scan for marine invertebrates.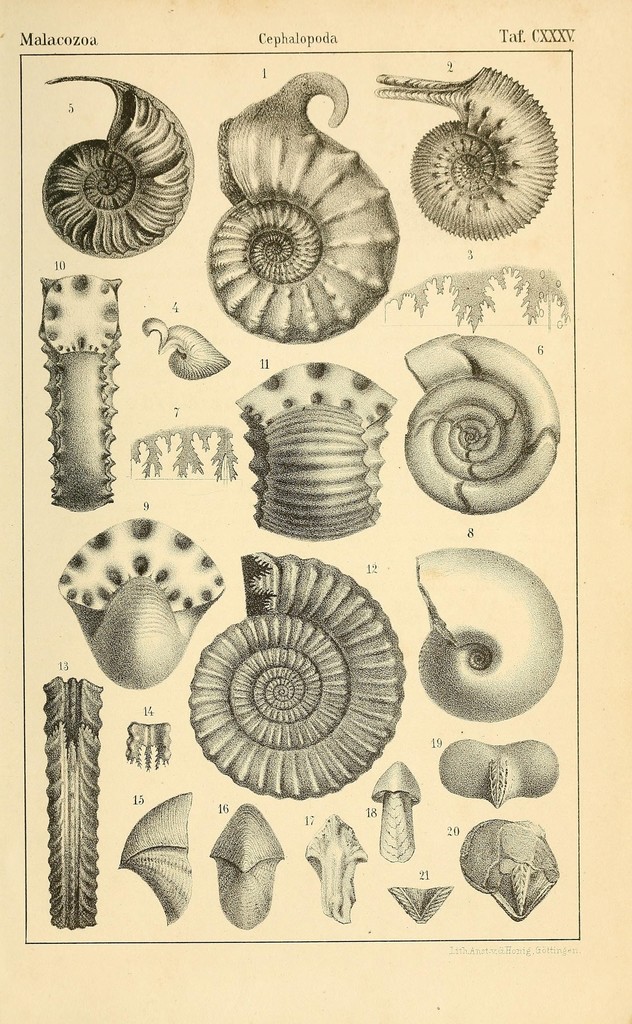
Scan result: (435, 728, 565, 809).
